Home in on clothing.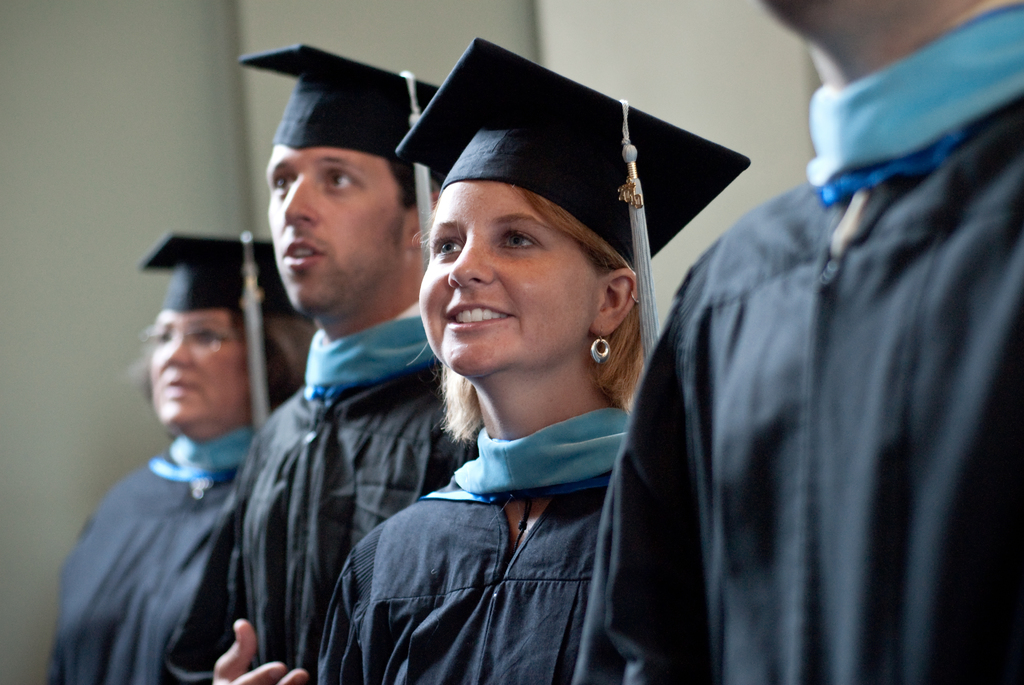
Homed in at <bbox>314, 408, 633, 684</bbox>.
